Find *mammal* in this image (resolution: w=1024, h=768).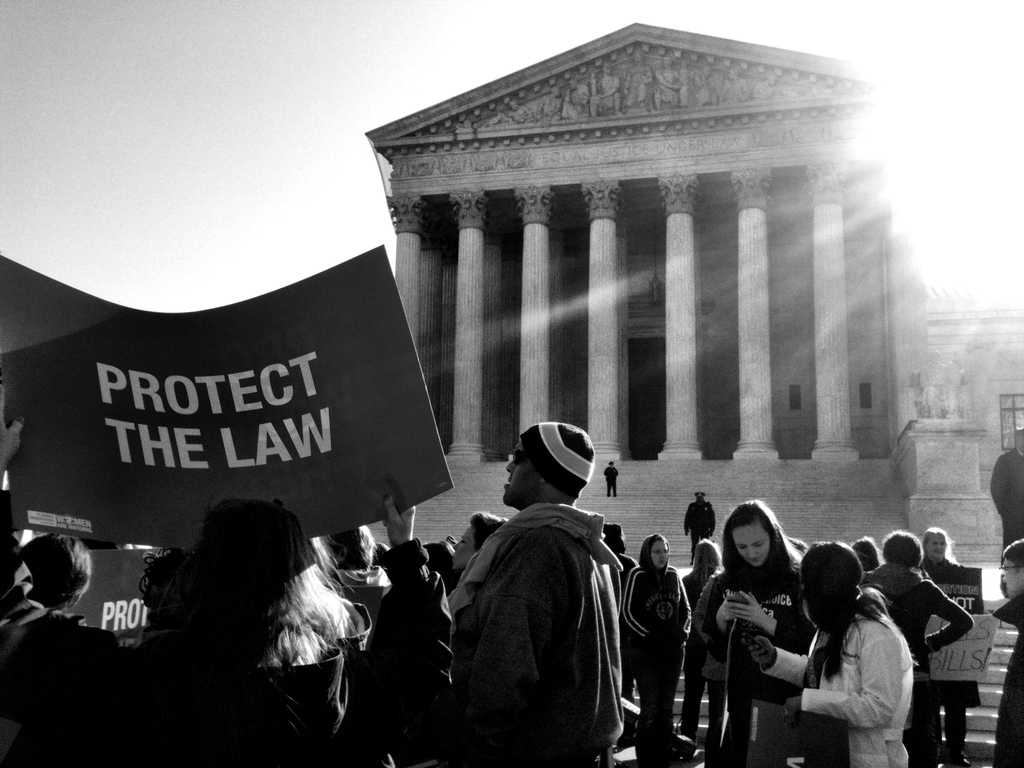
604:457:620:494.
